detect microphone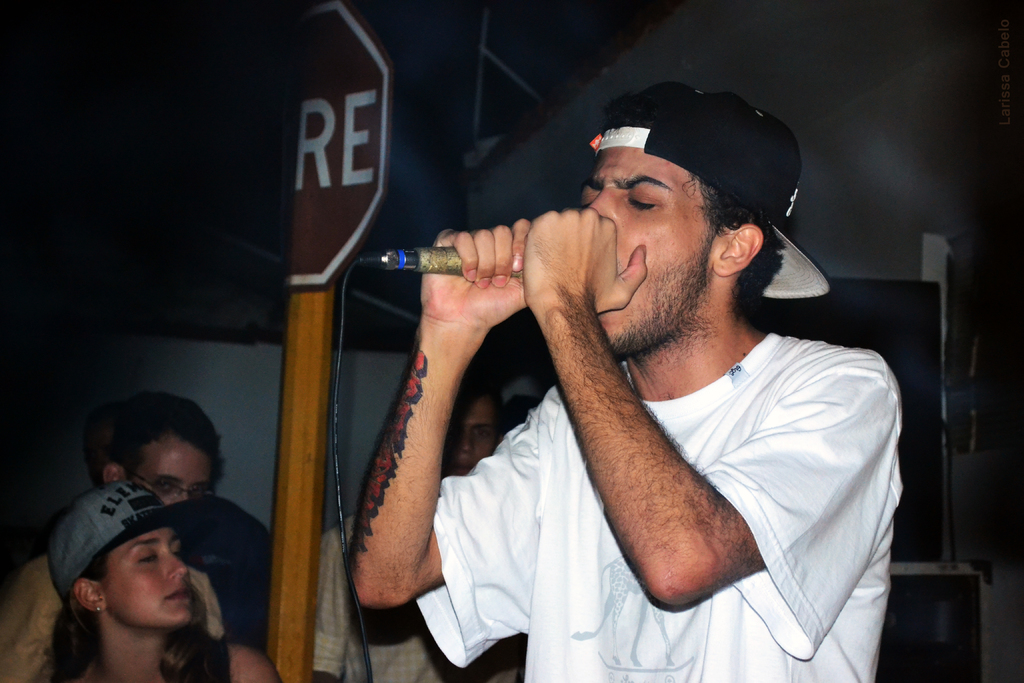
(x1=387, y1=243, x2=524, y2=279)
